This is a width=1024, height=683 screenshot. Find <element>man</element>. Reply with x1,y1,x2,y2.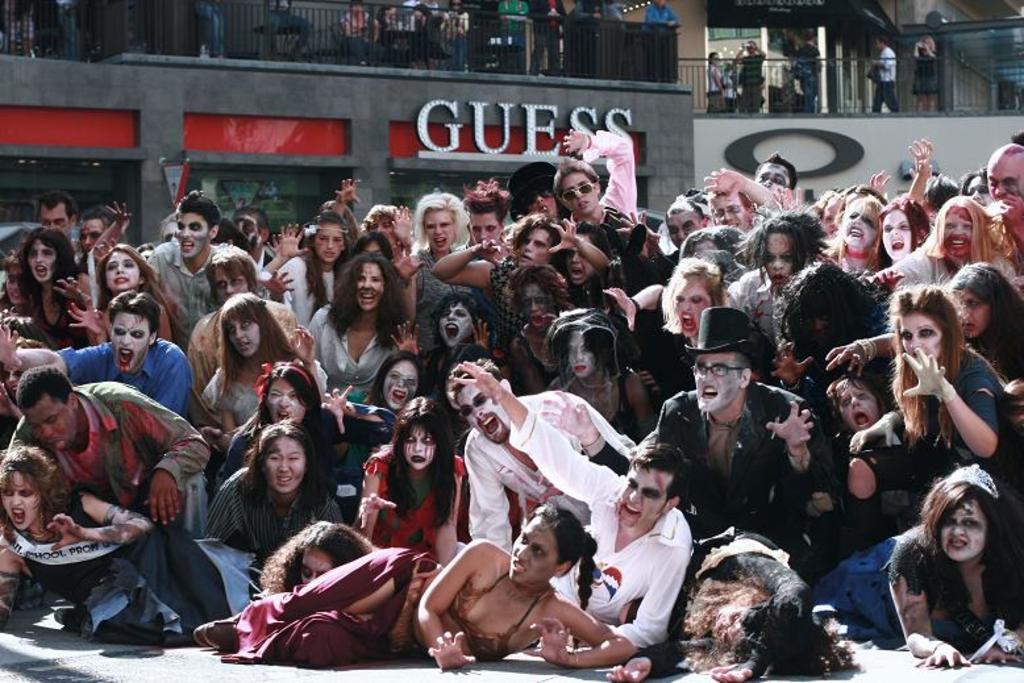
650,182,716,251.
